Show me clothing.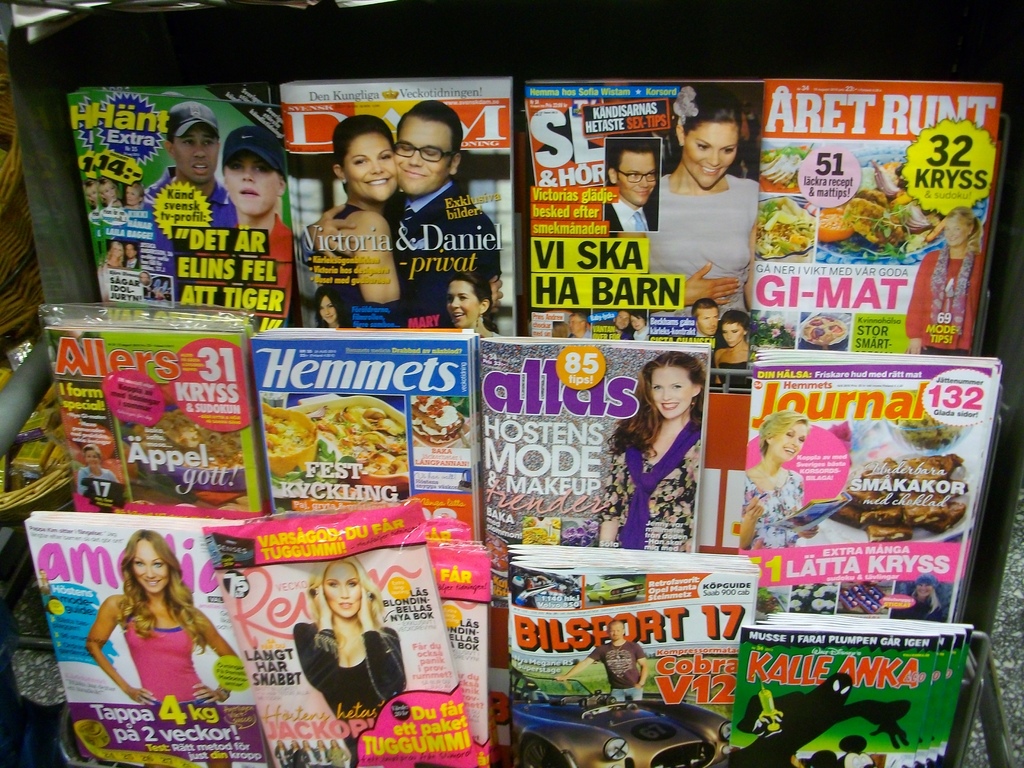
clothing is here: l=120, t=589, r=220, b=707.
